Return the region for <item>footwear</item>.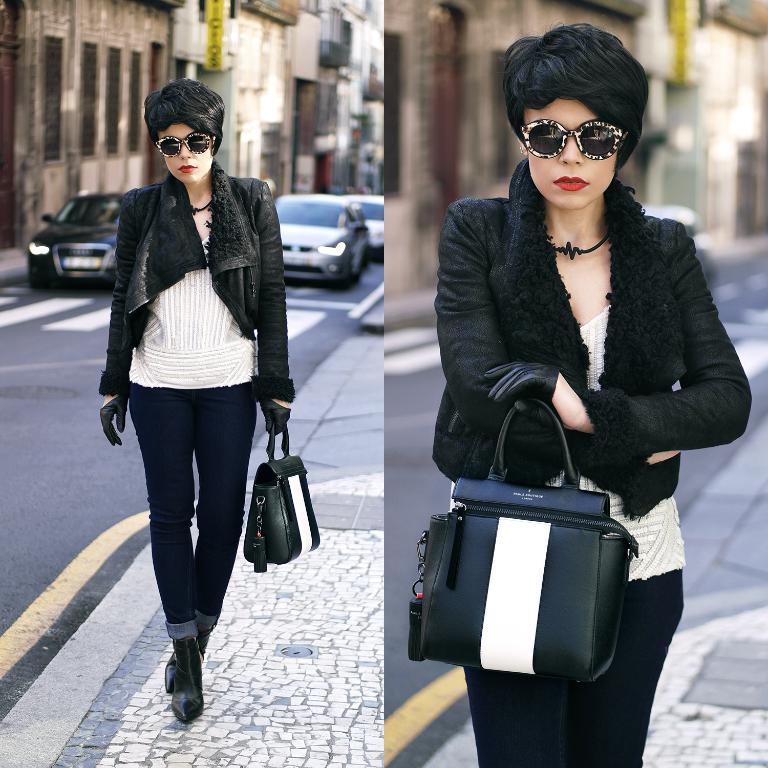
BBox(165, 631, 211, 697).
